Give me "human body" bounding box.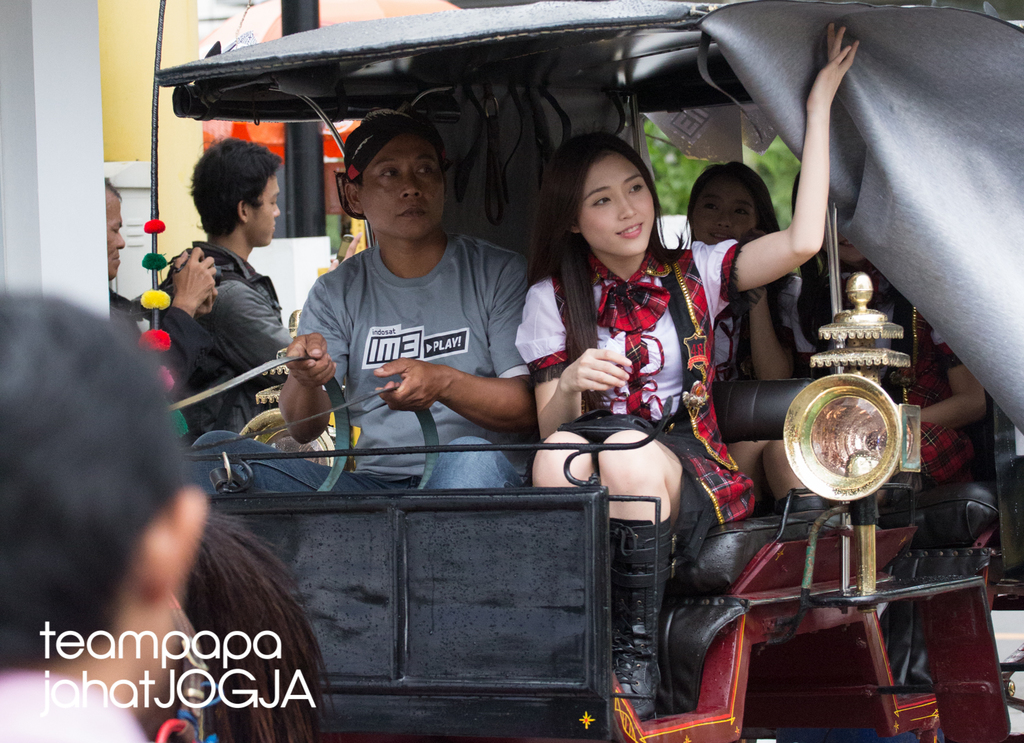
x1=708 y1=277 x2=799 y2=501.
